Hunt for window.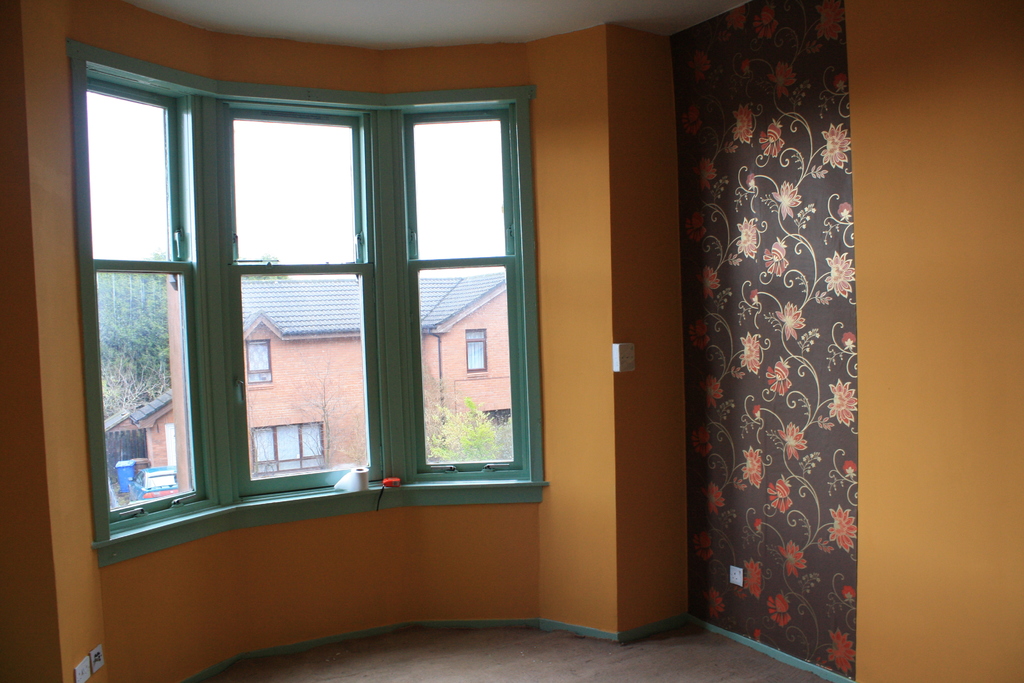
Hunted down at box=[253, 421, 323, 475].
